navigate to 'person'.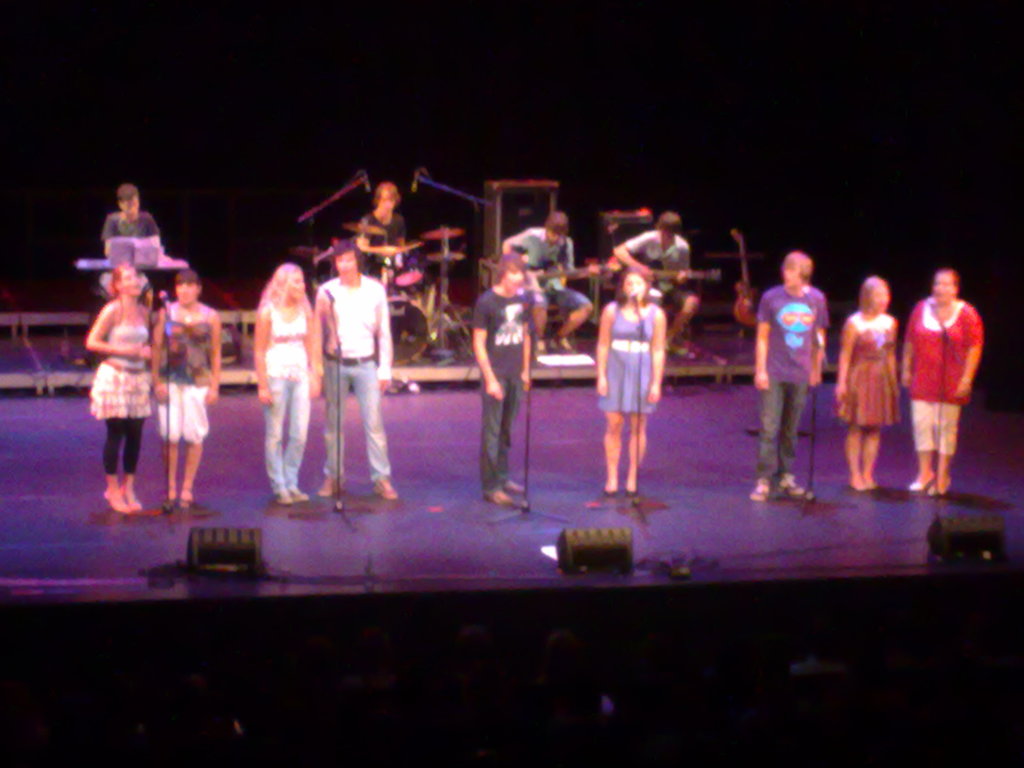
Navigation target: Rect(97, 177, 163, 260).
